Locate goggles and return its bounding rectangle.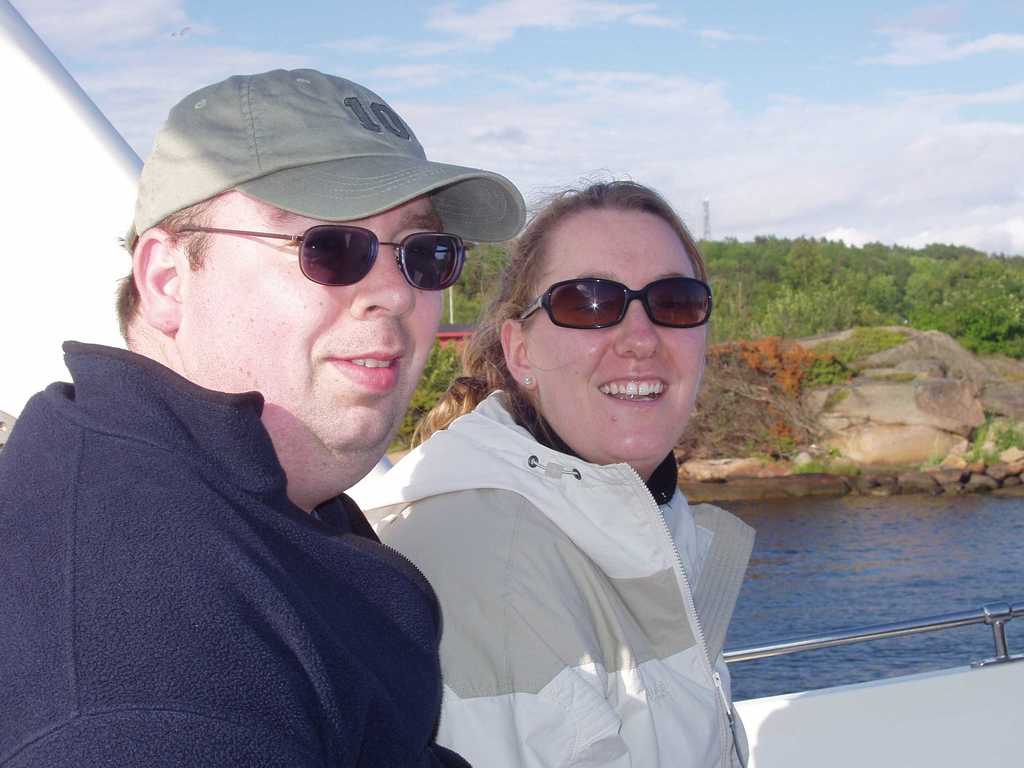
left=184, top=225, right=470, bottom=291.
